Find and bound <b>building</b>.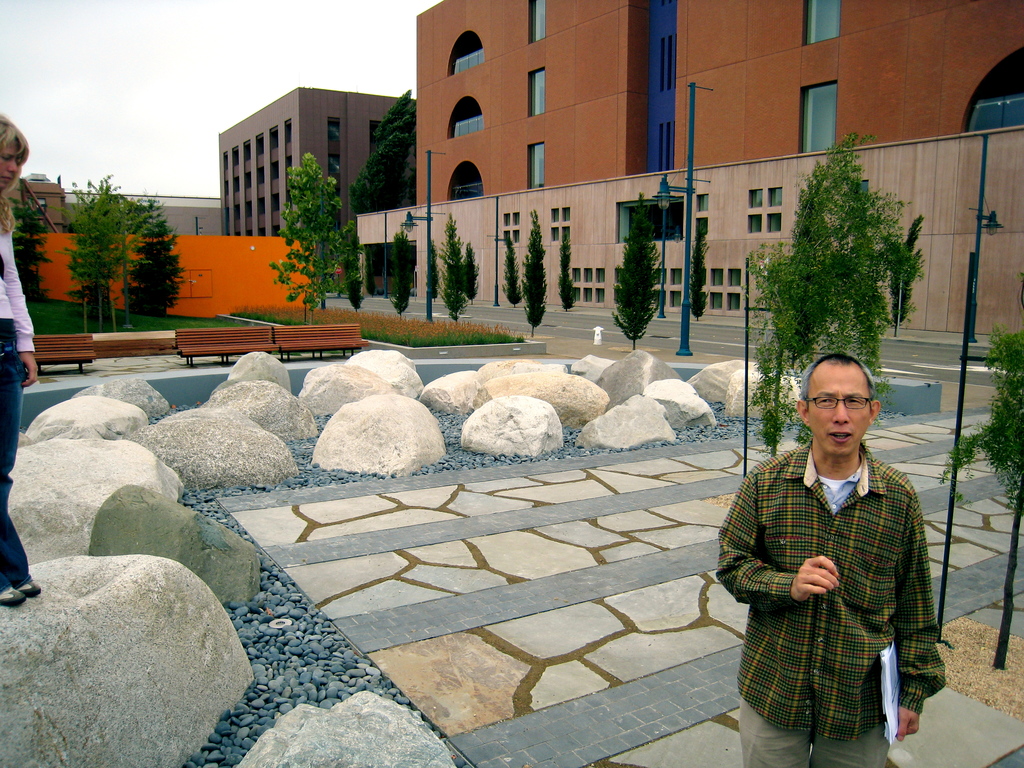
Bound: Rect(5, 175, 68, 246).
